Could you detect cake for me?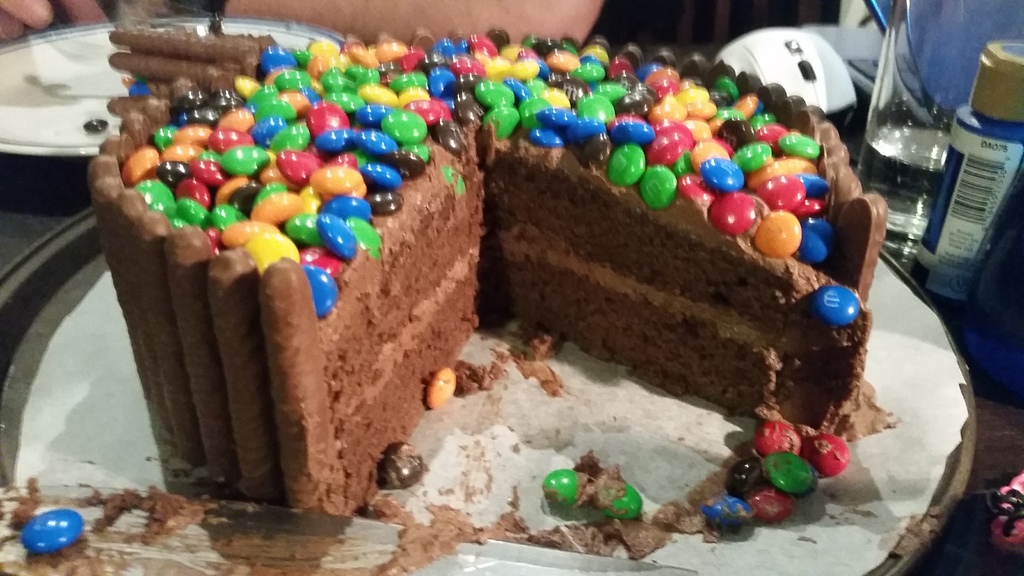
Detection result: (86,28,890,518).
